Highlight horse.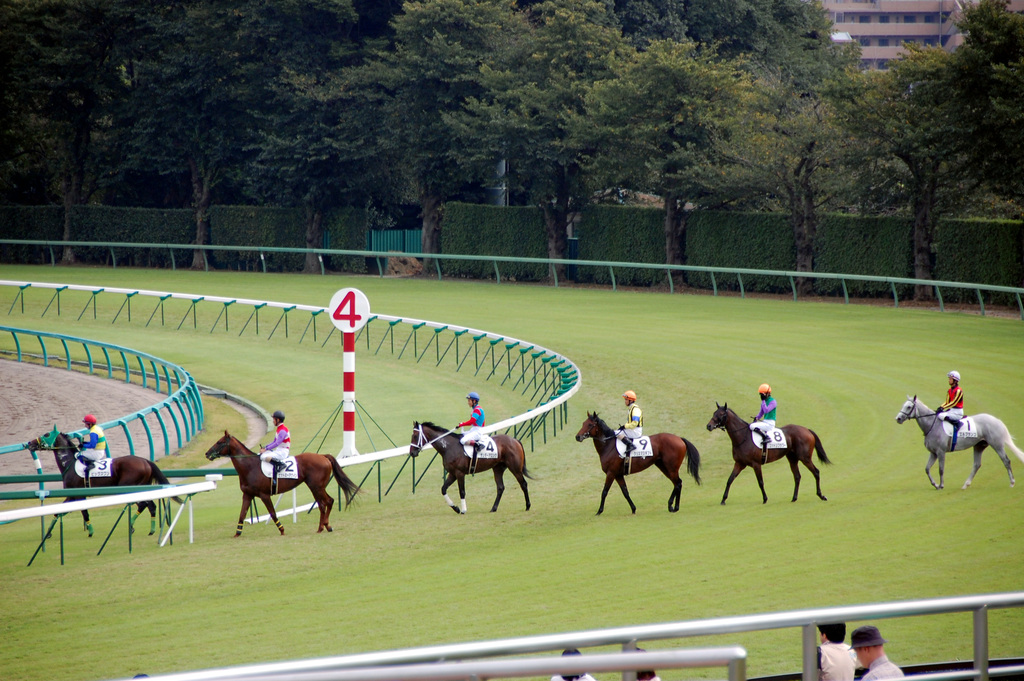
Highlighted region: (x1=893, y1=393, x2=1021, y2=486).
